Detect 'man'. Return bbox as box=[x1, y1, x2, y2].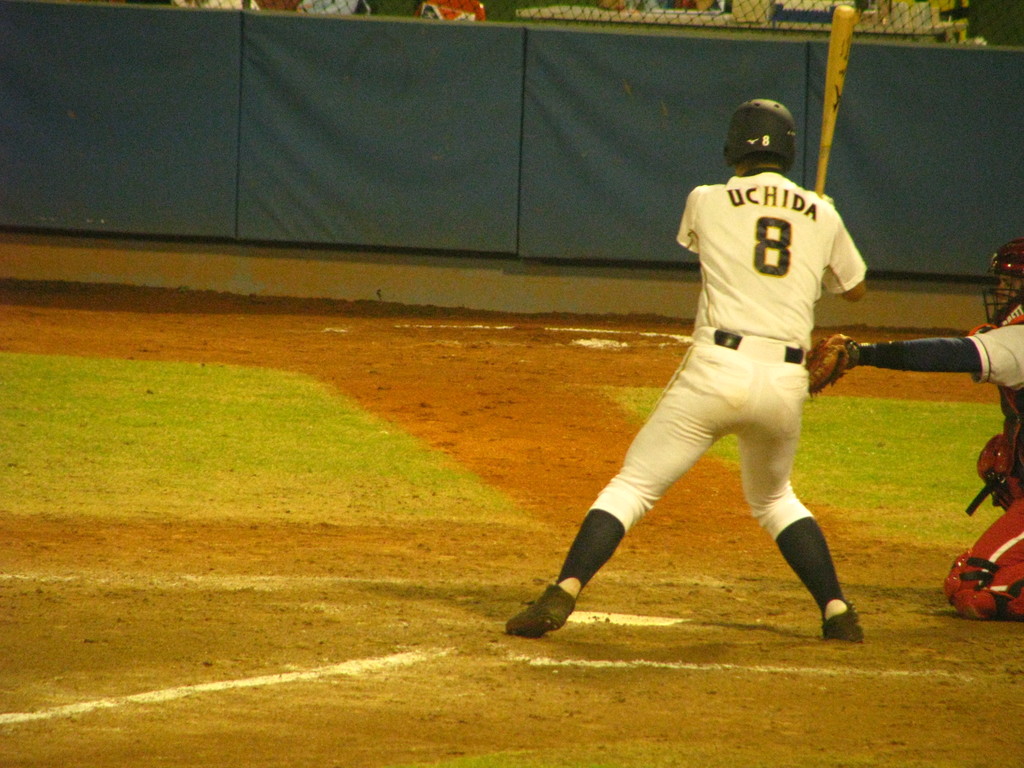
box=[519, 104, 885, 657].
